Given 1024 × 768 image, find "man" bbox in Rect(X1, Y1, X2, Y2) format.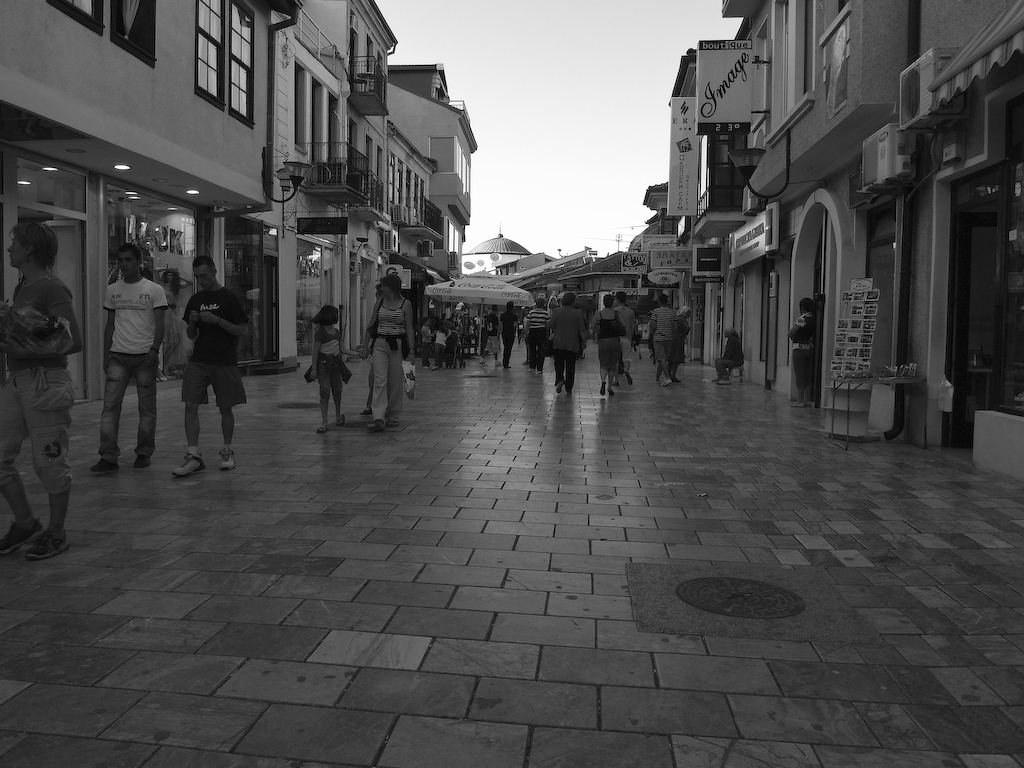
Rect(646, 290, 680, 384).
